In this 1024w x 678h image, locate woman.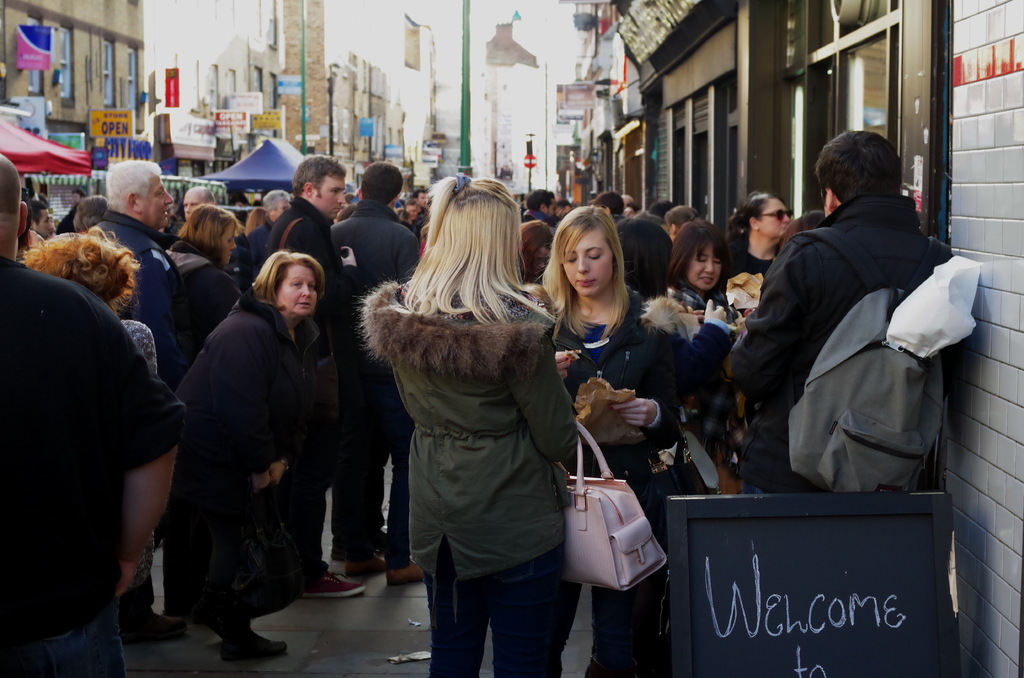
Bounding box: pyautogui.locateOnScreen(246, 208, 271, 236).
